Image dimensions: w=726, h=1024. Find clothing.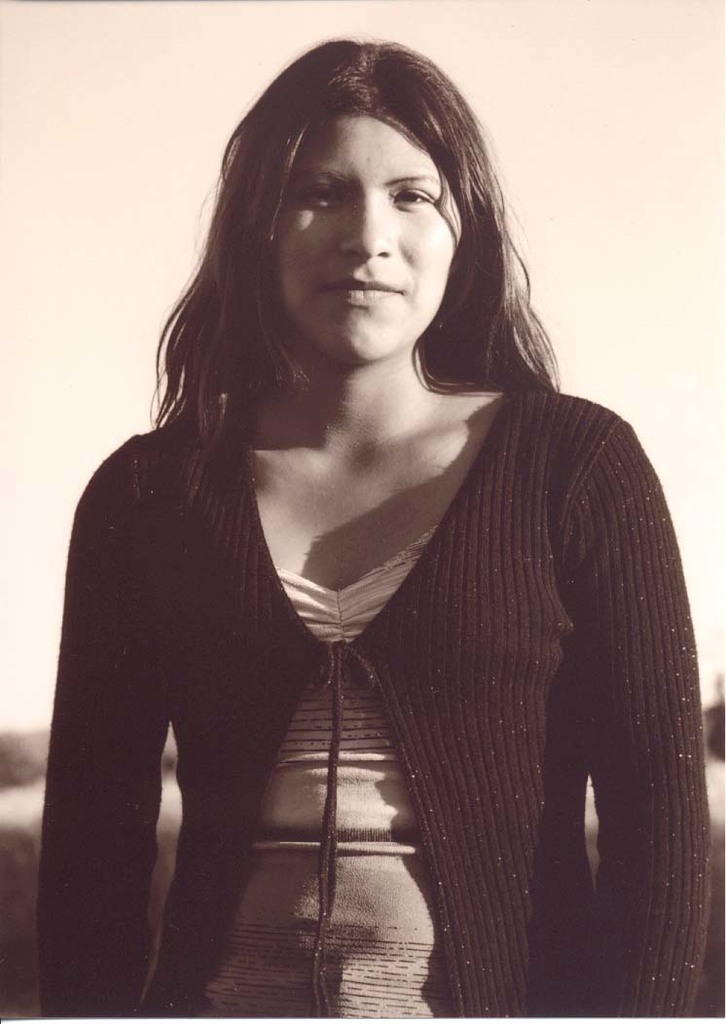
box=[58, 287, 679, 982].
